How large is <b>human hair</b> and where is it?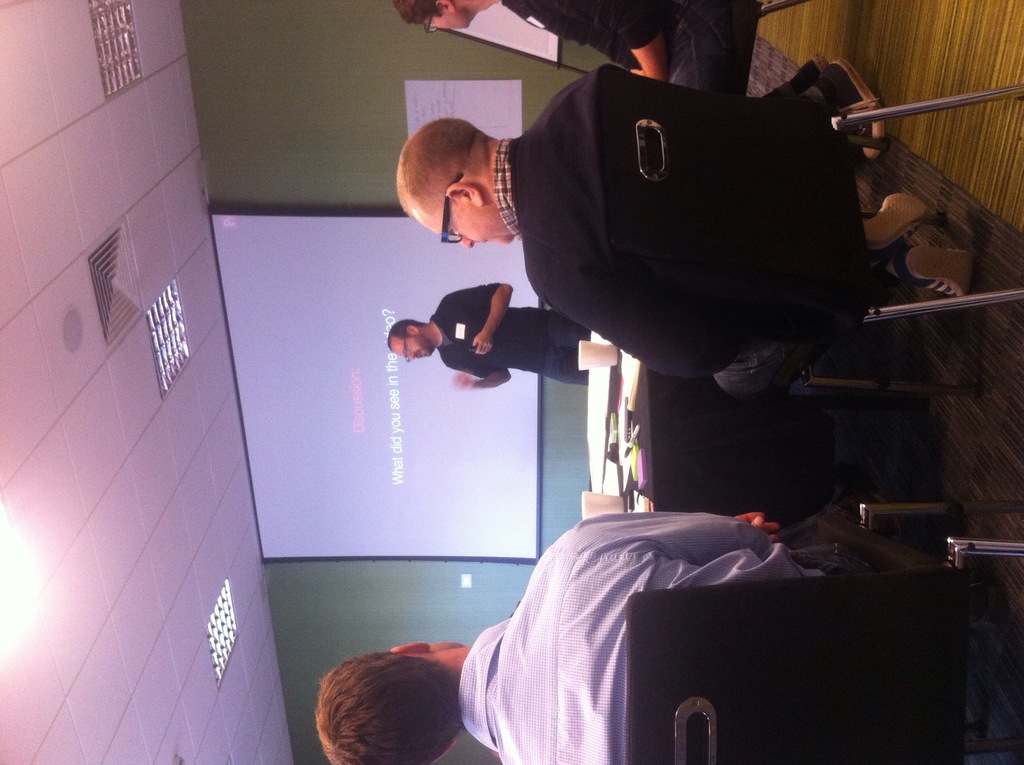
Bounding box: locate(386, 319, 421, 350).
